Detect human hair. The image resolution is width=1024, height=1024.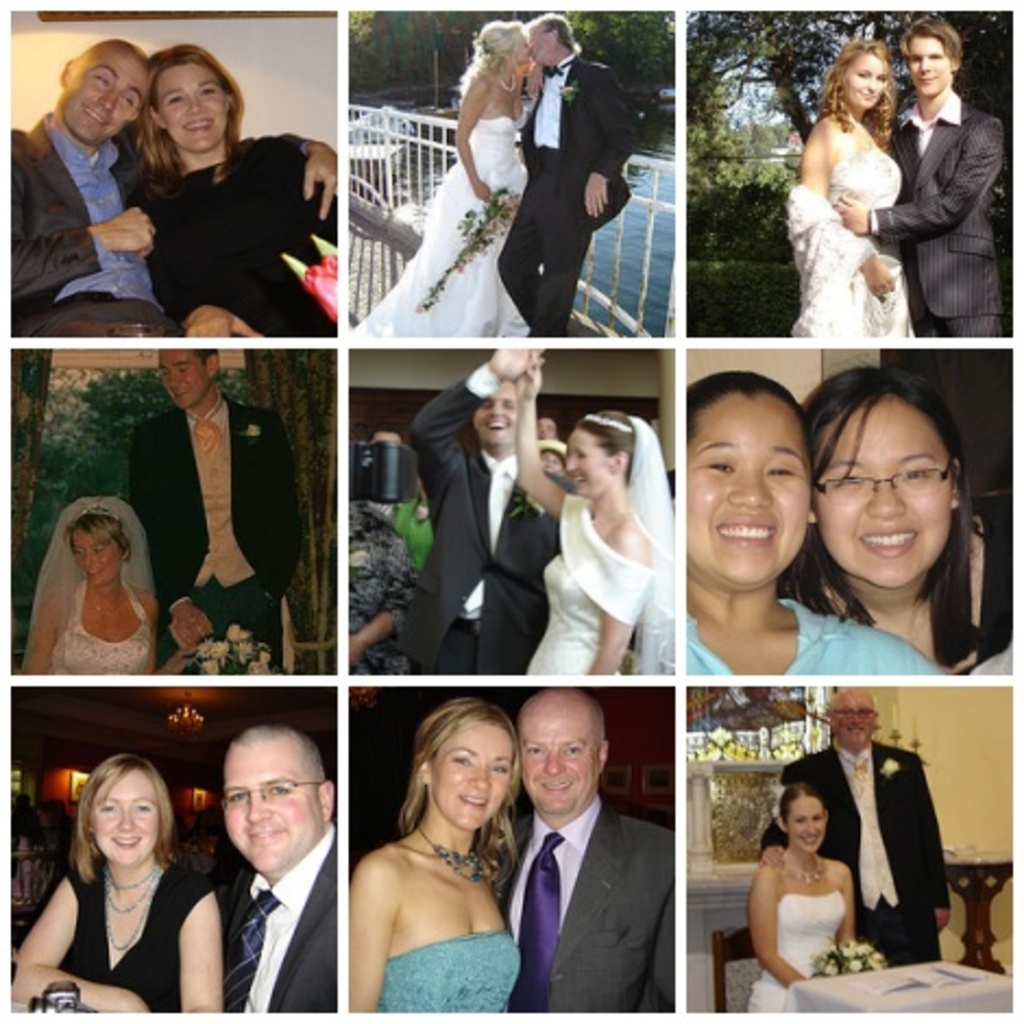
region(129, 44, 240, 194).
